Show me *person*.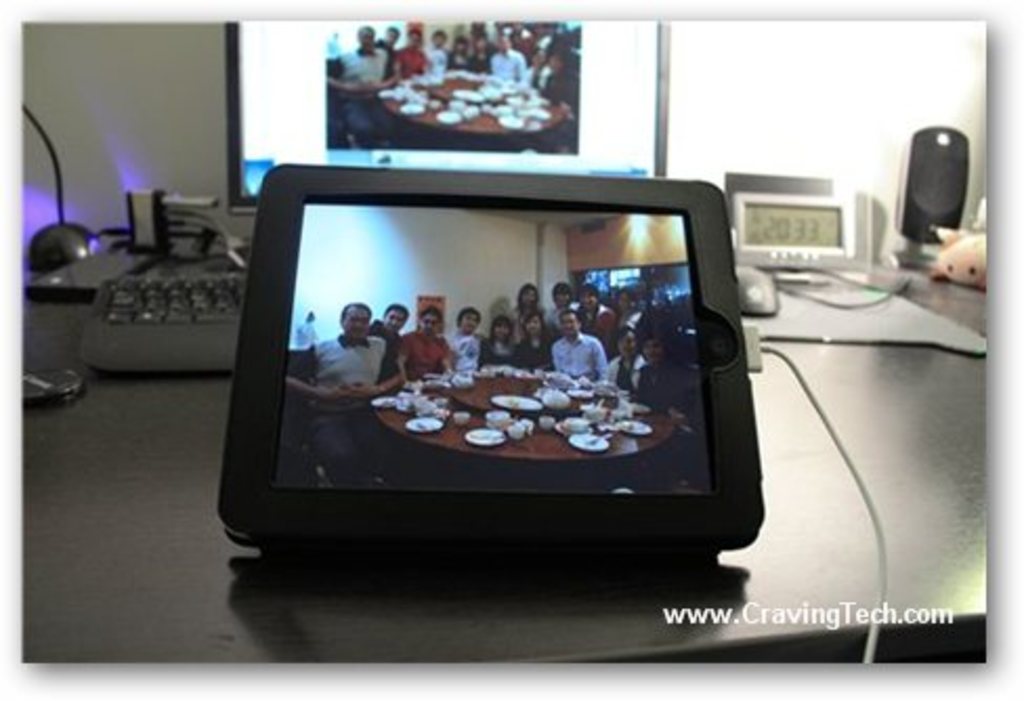
*person* is here: l=516, t=313, r=552, b=369.
